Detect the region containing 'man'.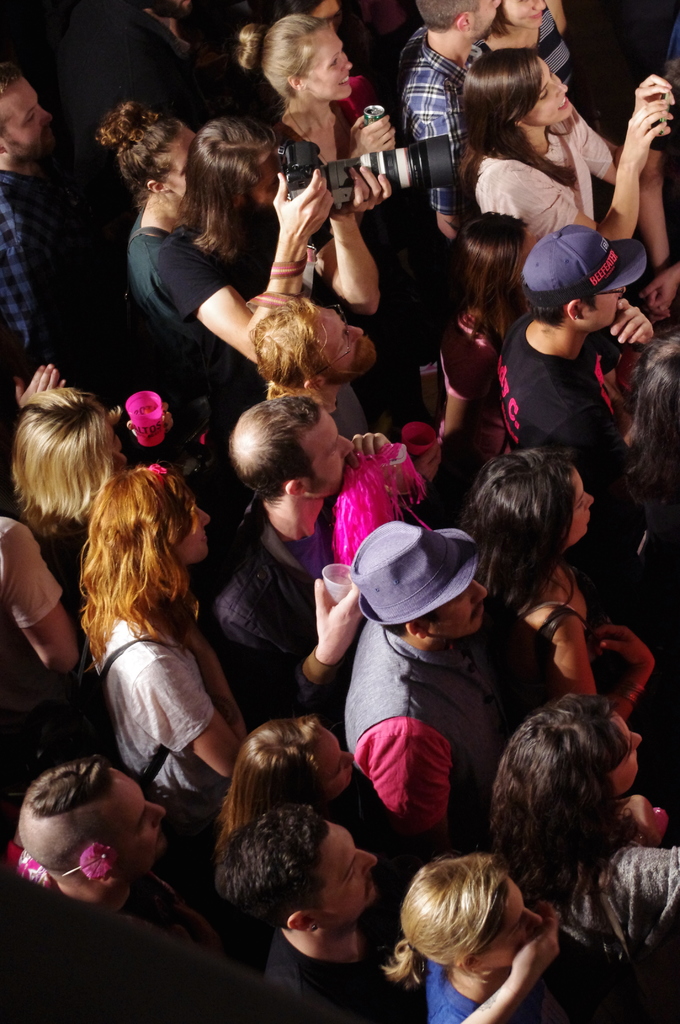
(x1=391, y1=0, x2=503, y2=255).
